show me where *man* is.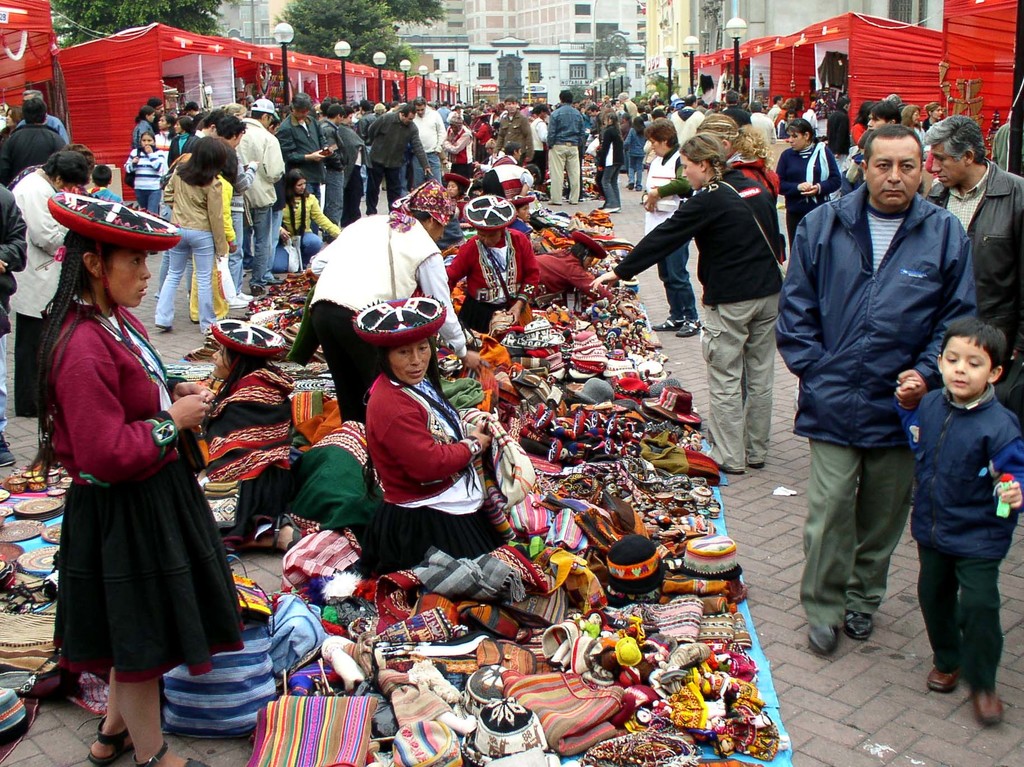
*man* is at [left=716, top=85, right=750, bottom=128].
